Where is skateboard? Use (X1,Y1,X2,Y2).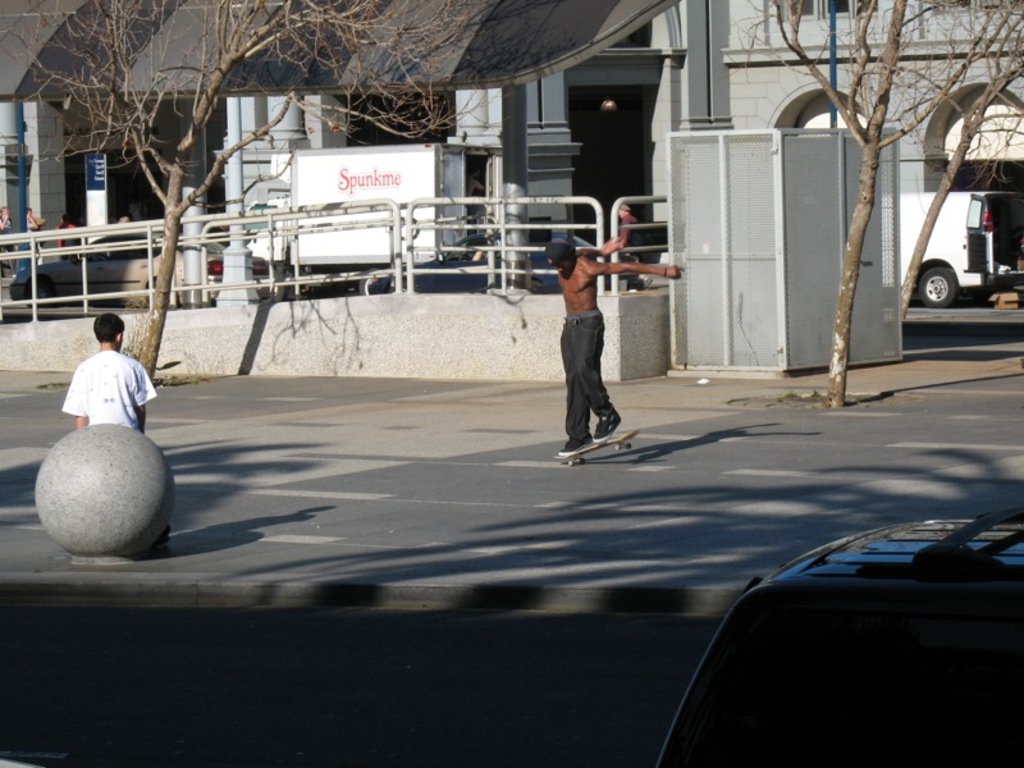
(556,424,645,471).
